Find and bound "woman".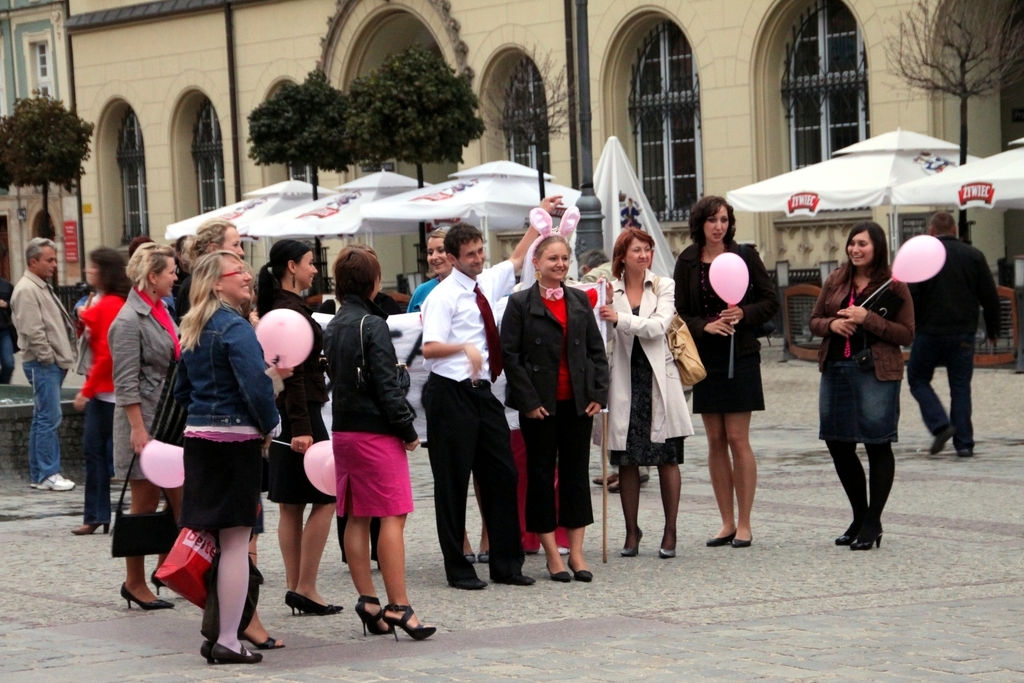
Bound: [402, 223, 497, 565].
